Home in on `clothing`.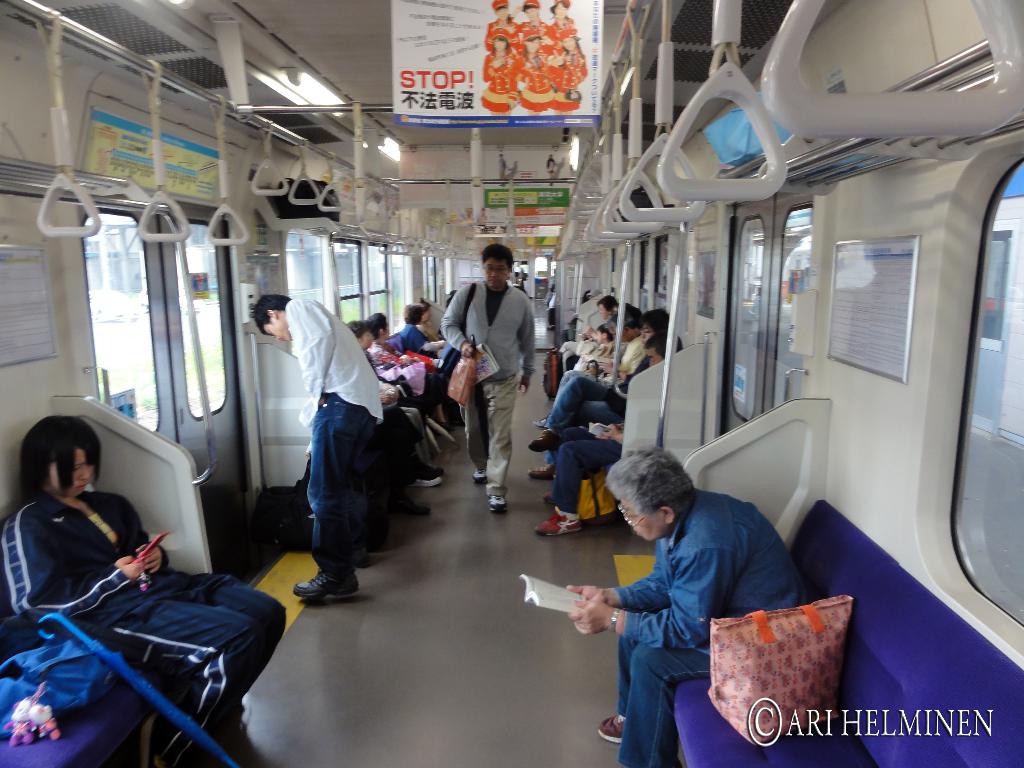
Homed in at select_region(549, 349, 652, 516).
